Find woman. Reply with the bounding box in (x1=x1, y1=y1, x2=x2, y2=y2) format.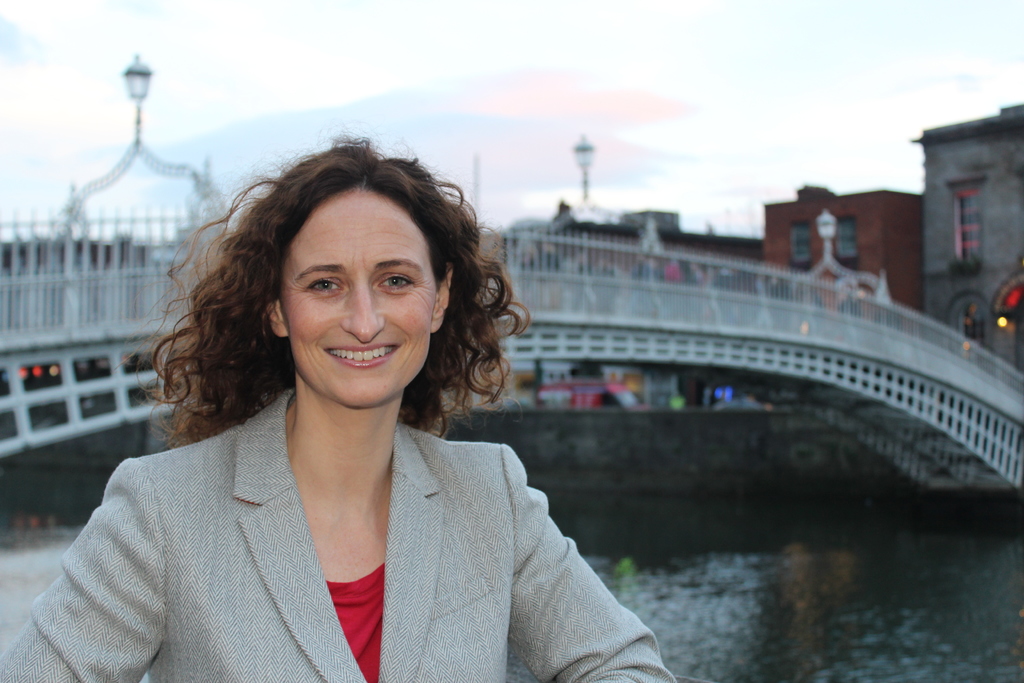
(x1=0, y1=125, x2=676, y2=682).
